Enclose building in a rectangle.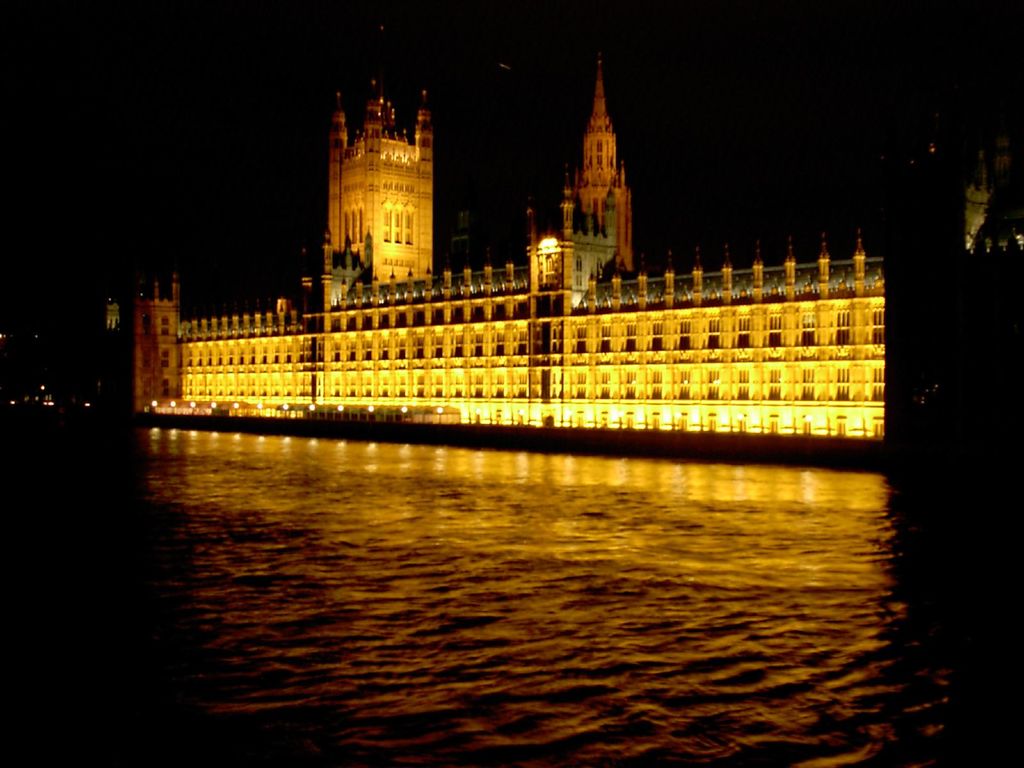
575:53:634:269.
